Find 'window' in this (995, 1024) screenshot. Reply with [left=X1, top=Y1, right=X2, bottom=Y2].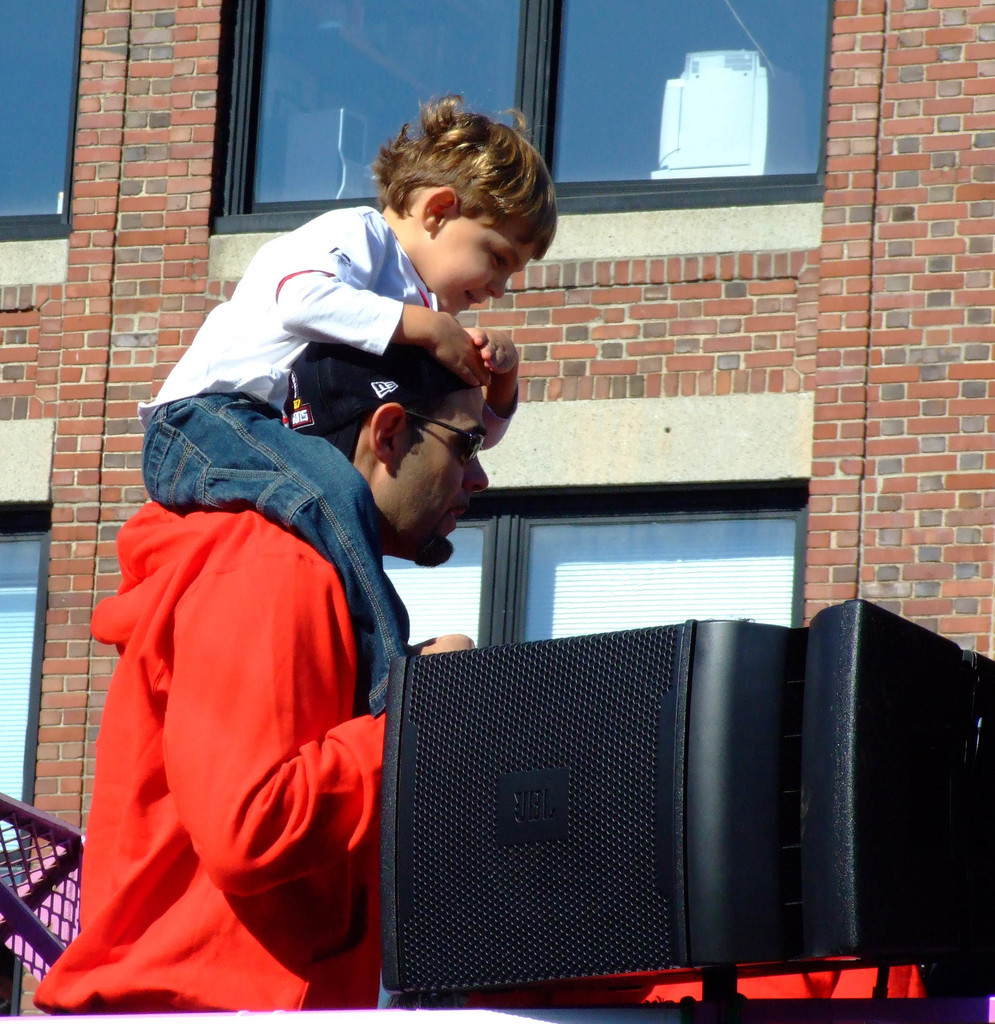
[left=0, top=1, right=86, bottom=282].
